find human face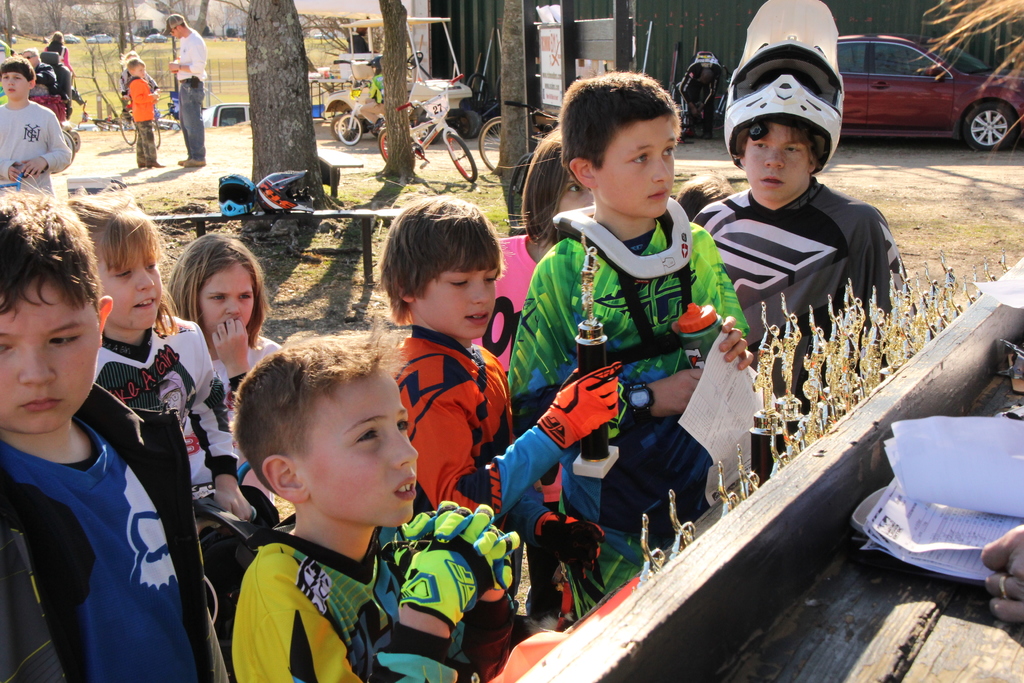
[194,262,255,336]
